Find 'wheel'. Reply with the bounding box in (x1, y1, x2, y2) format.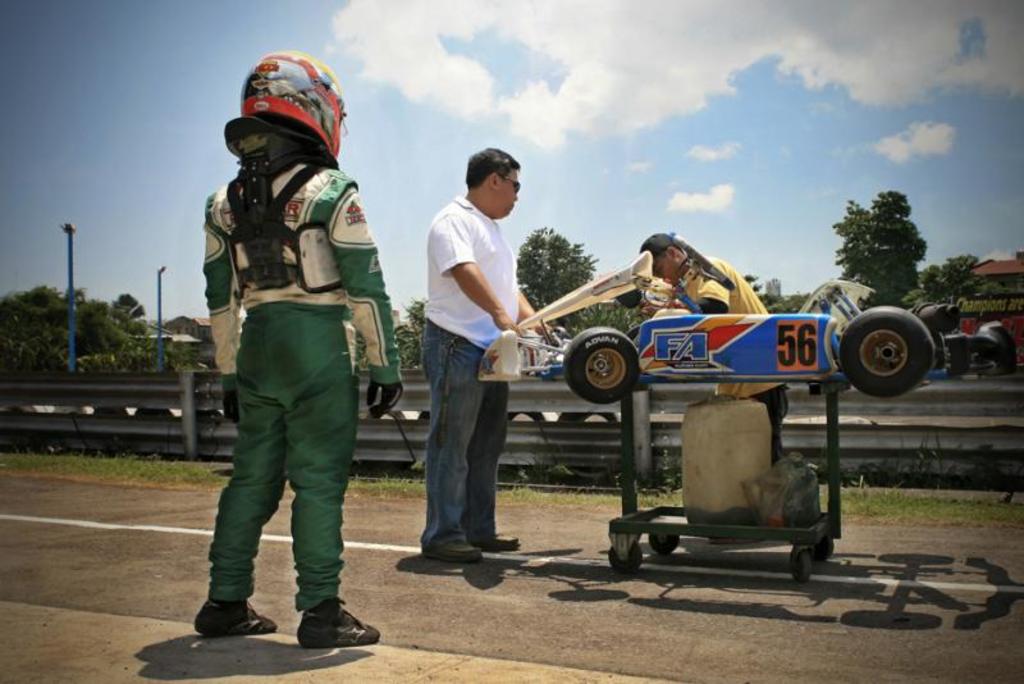
(608, 542, 641, 573).
